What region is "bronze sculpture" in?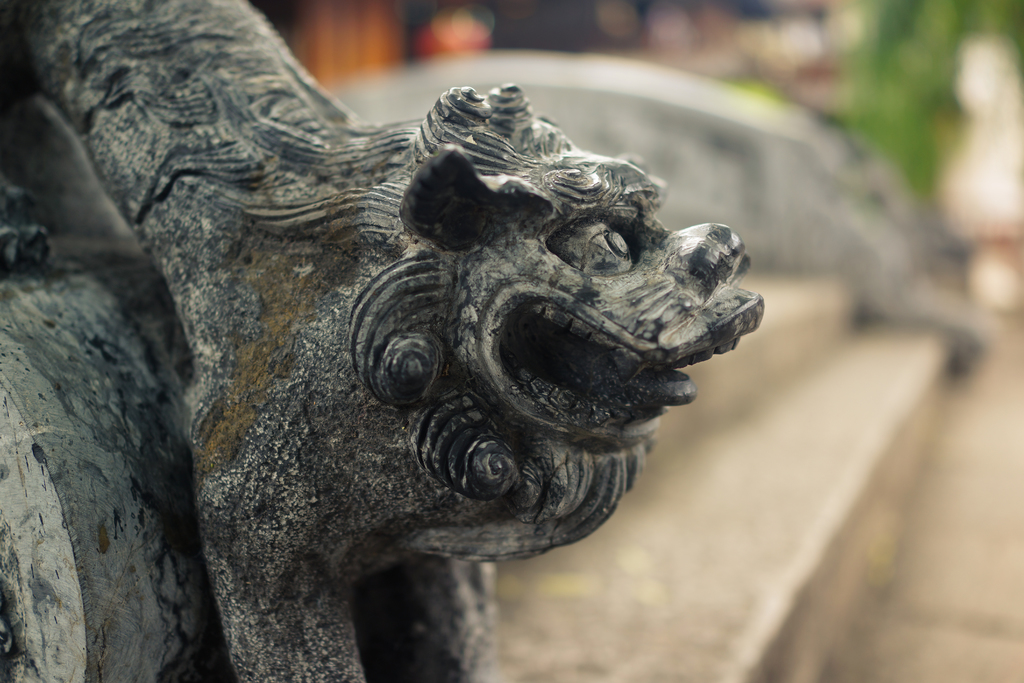
pyautogui.locateOnScreen(0, 0, 765, 682).
